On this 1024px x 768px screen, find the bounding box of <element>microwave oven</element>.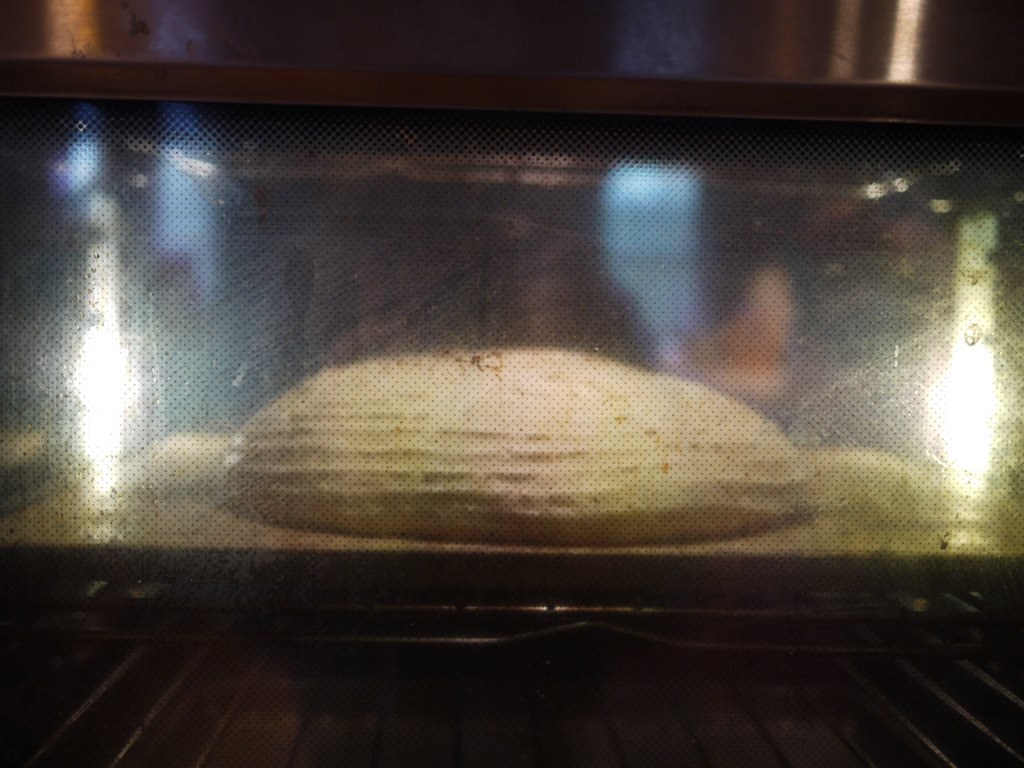
Bounding box: [left=0, top=59, right=1023, bottom=667].
